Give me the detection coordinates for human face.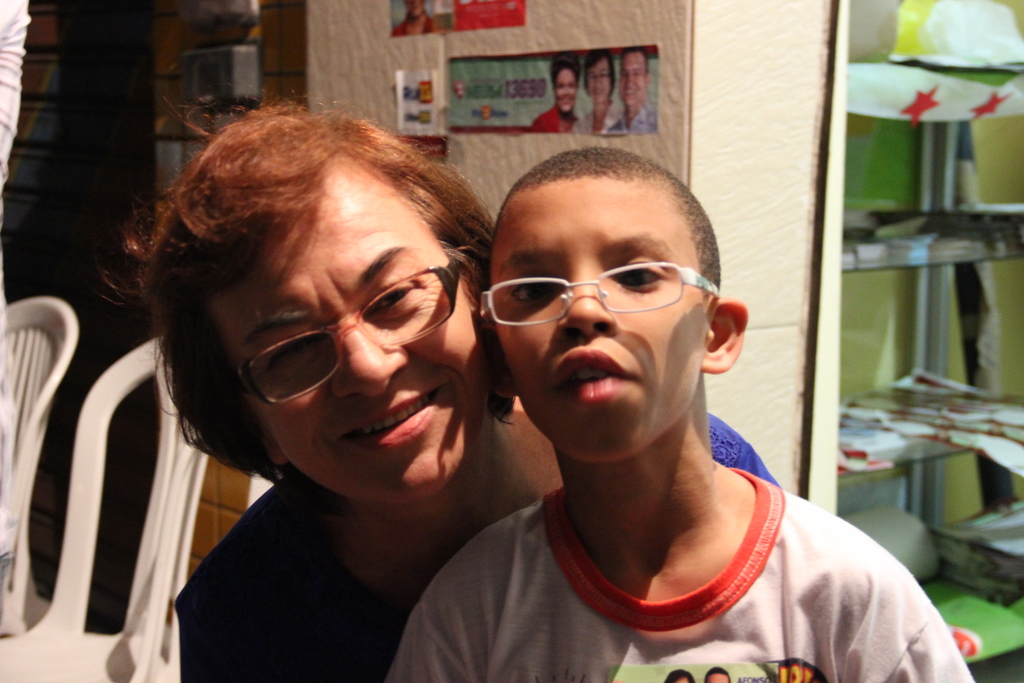
216/170/499/499.
